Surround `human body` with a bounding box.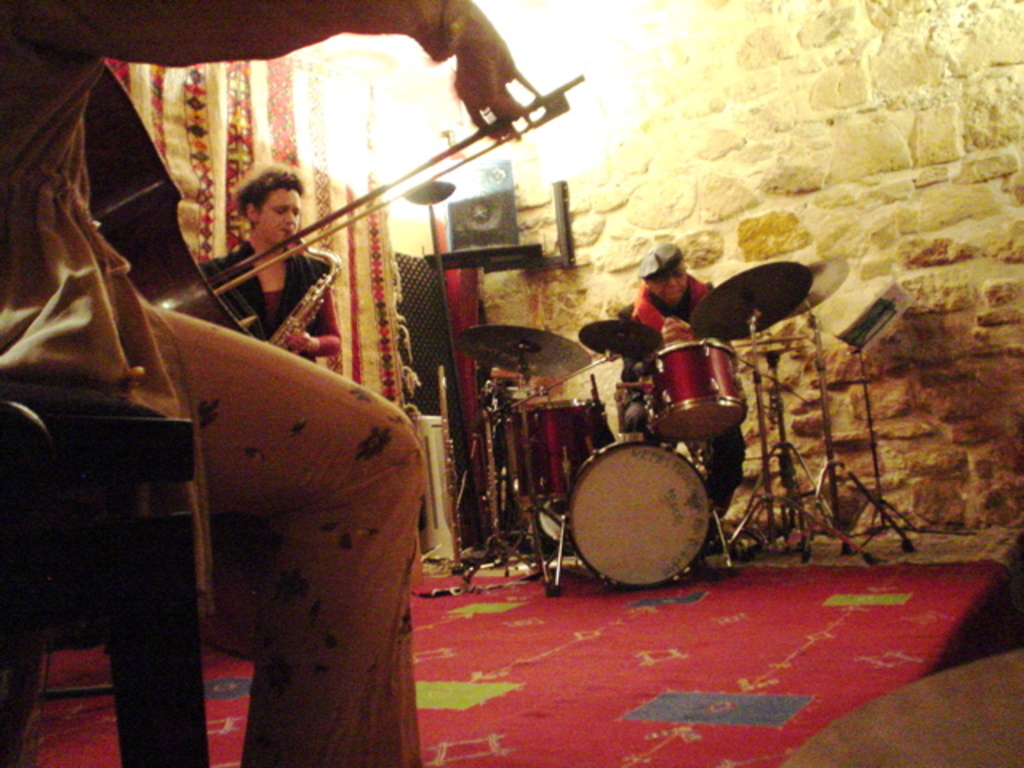
select_region(198, 166, 350, 368).
